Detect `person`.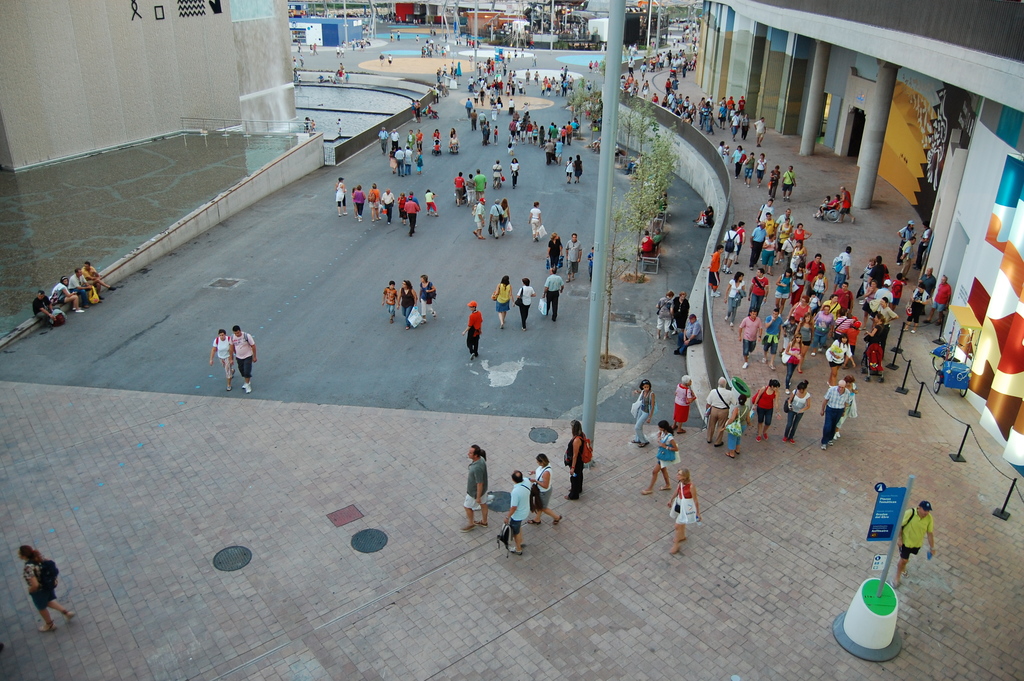
Detected at l=858, t=284, r=882, b=330.
